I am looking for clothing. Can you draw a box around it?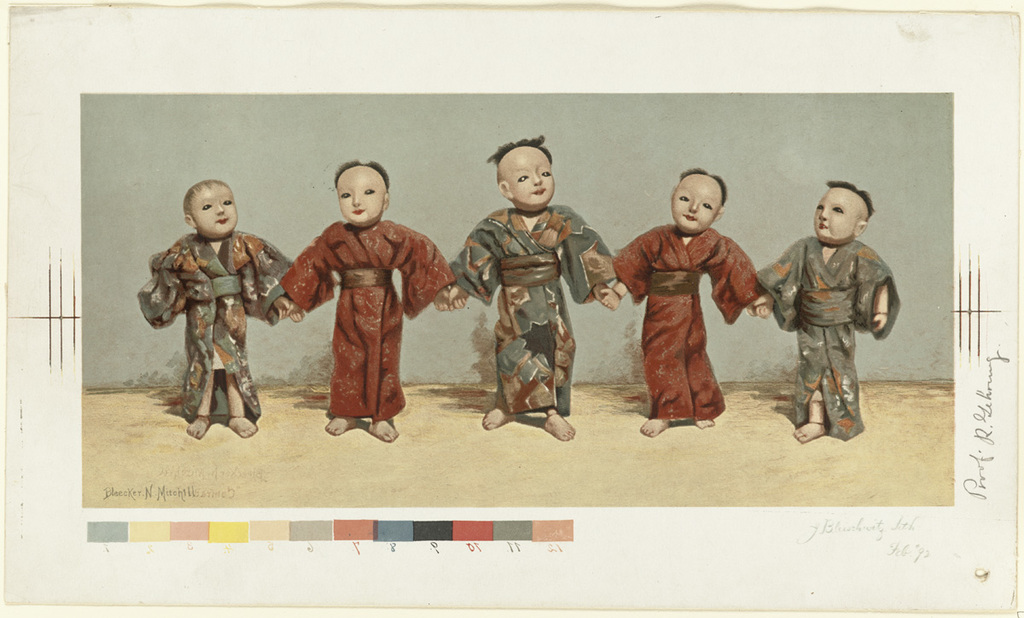
Sure, the bounding box is 756:235:899:442.
